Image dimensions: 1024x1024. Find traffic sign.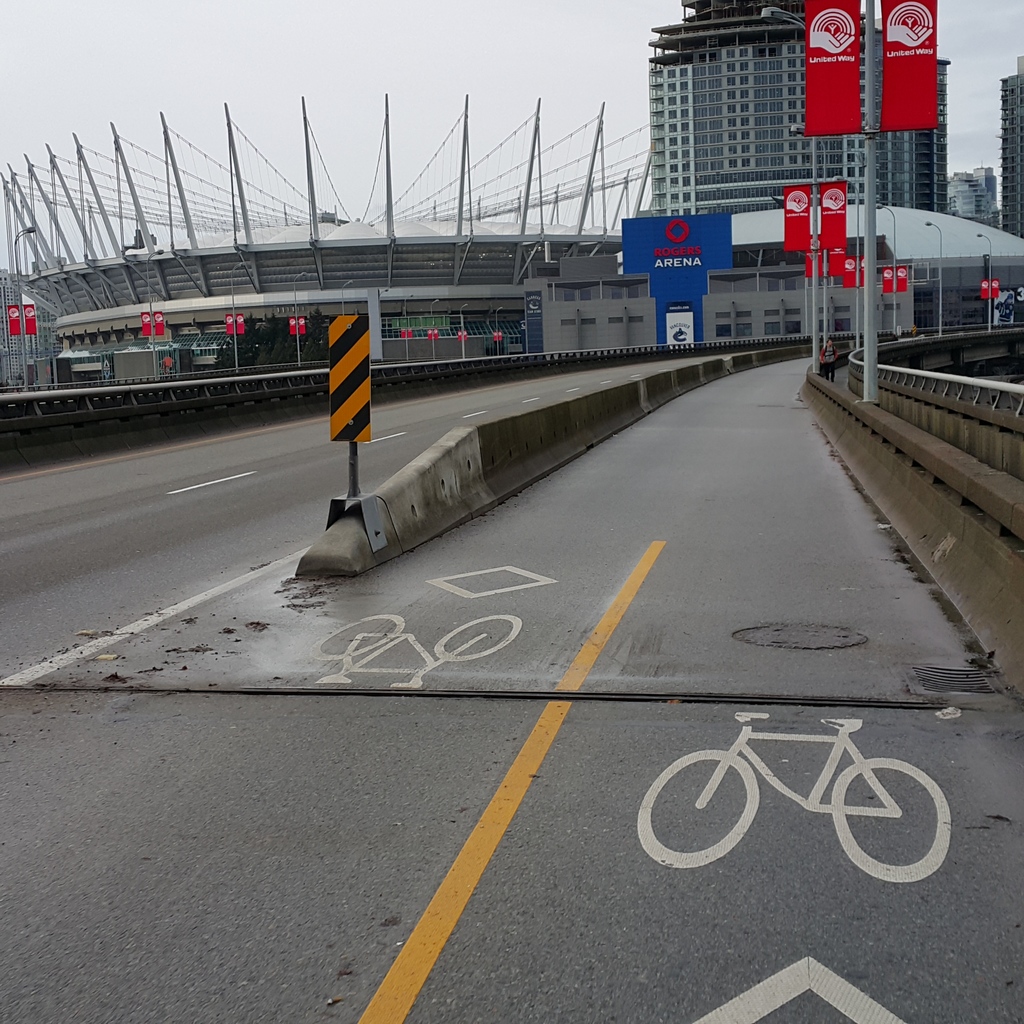
(305,612,522,694).
